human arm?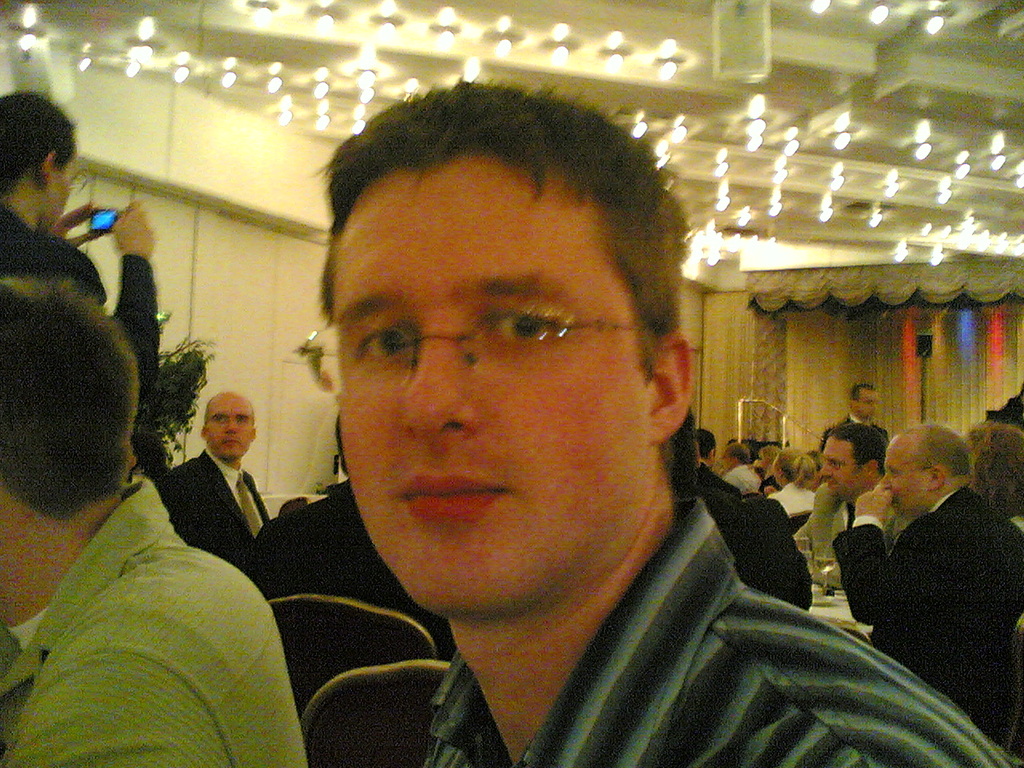
box(0, 574, 809, 766)
